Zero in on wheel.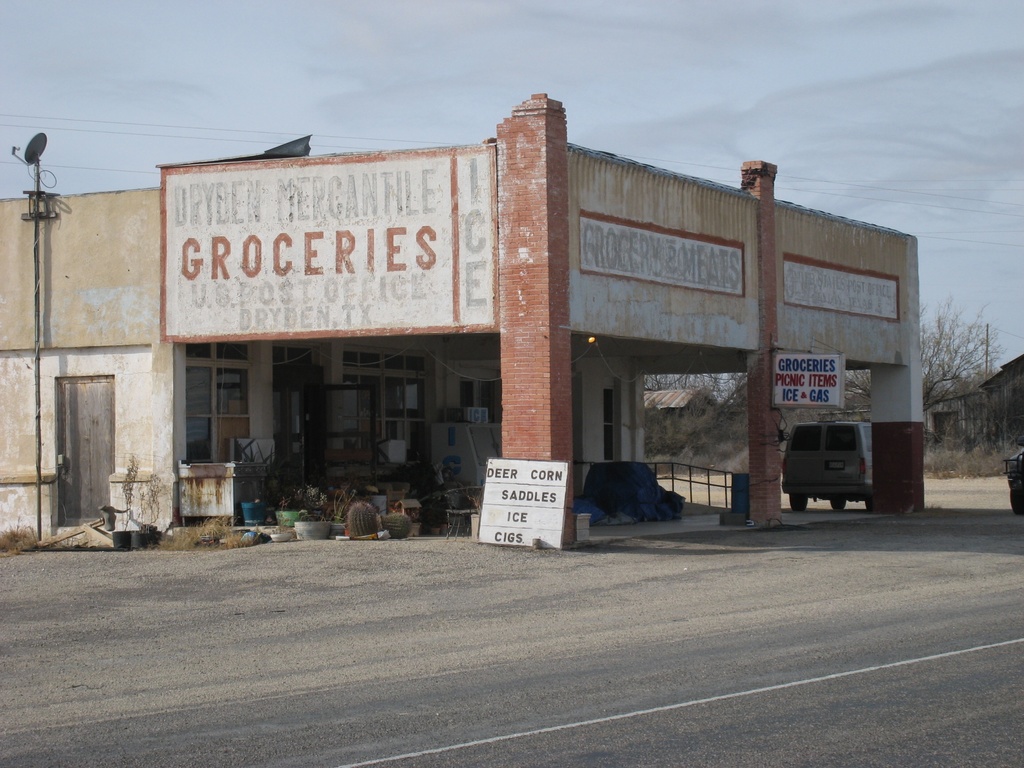
Zeroed in: bbox=(865, 499, 872, 509).
